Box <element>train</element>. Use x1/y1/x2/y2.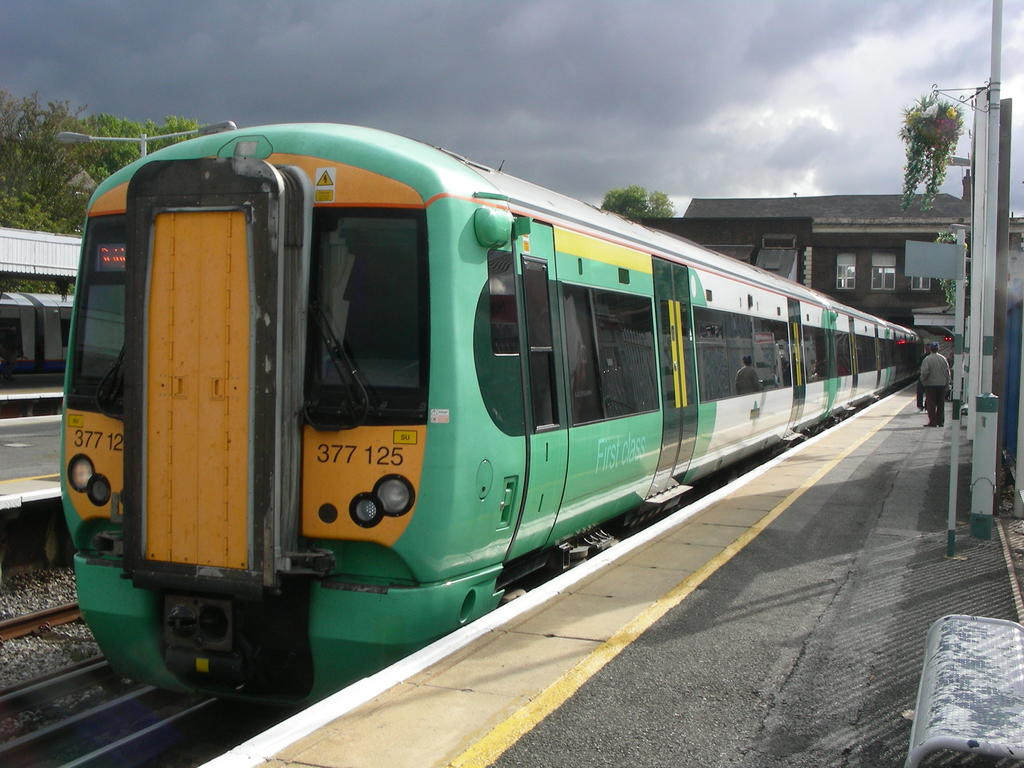
60/124/924/708.
